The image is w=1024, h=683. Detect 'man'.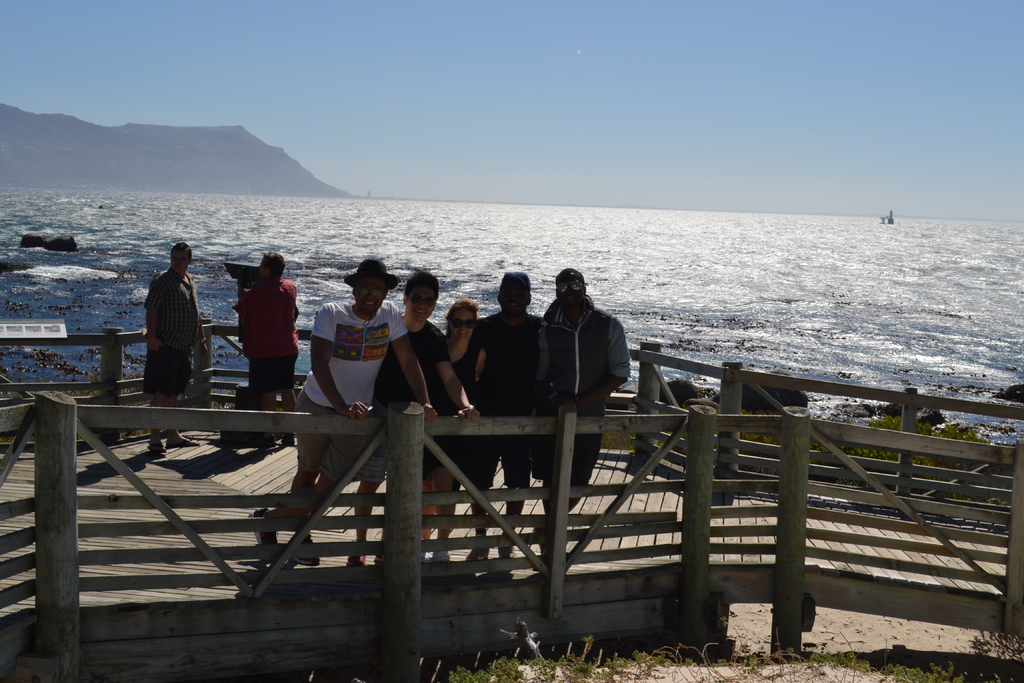
Detection: (147, 242, 209, 452).
